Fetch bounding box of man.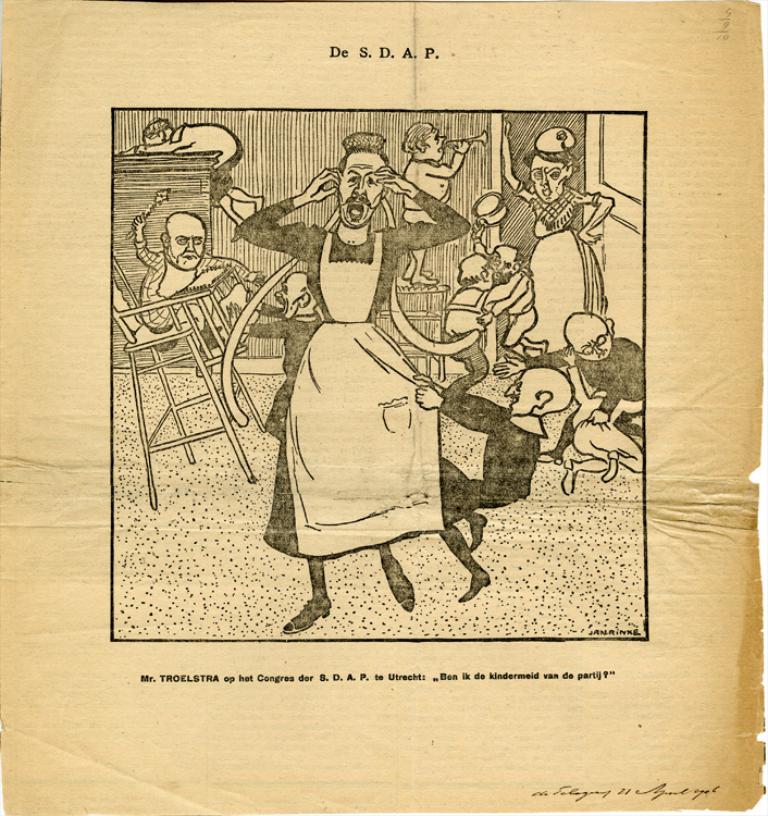
Bbox: [x1=140, y1=201, x2=256, y2=374].
